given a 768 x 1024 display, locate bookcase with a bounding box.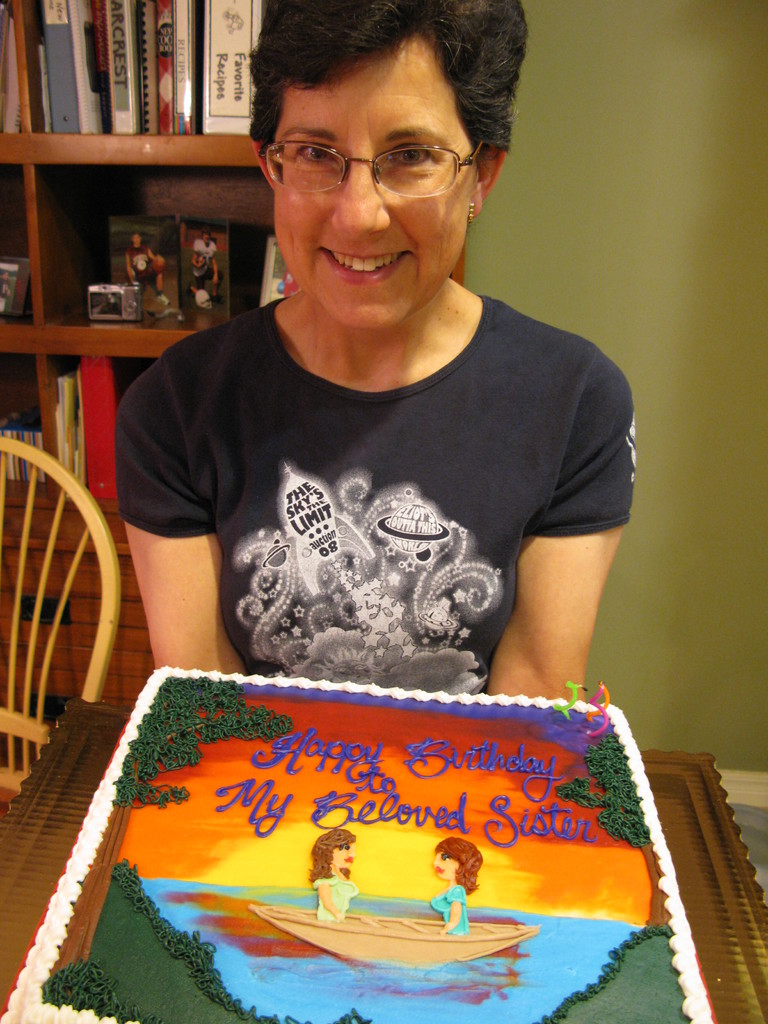
Located: locate(0, 1, 470, 490).
